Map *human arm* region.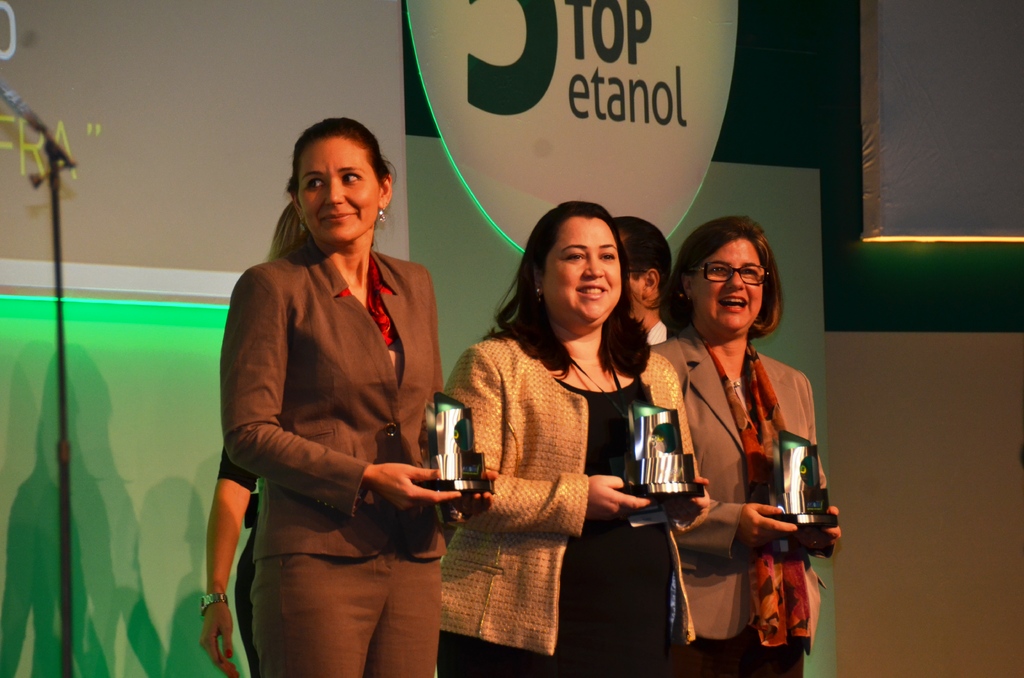
Mapped to region(797, 380, 842, 559).
